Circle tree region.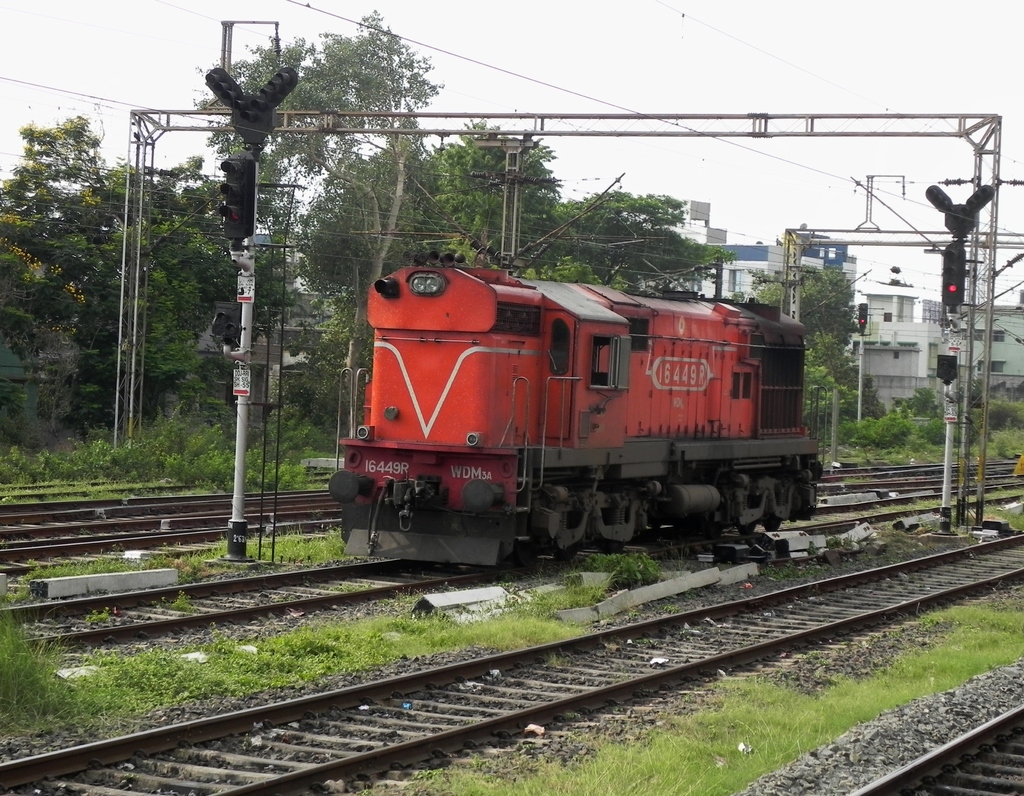
Region: [left=225, top=10, right=741, bottom=467].
